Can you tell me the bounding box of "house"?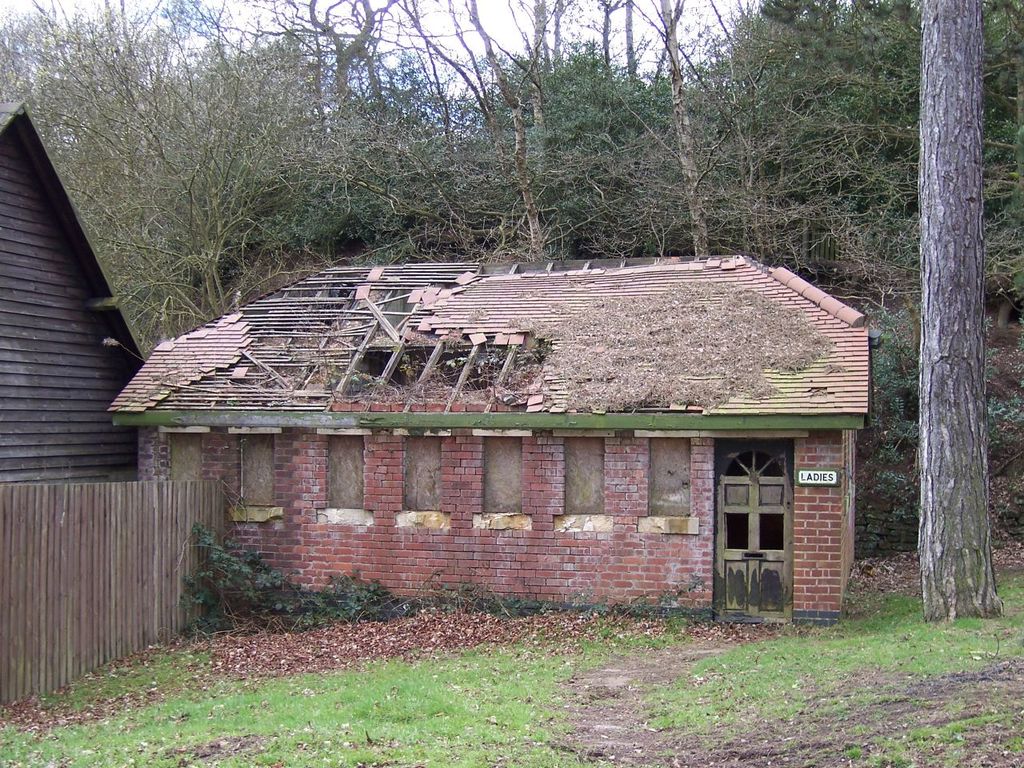
x1=0 y1=100 x2=138 y2=486.
